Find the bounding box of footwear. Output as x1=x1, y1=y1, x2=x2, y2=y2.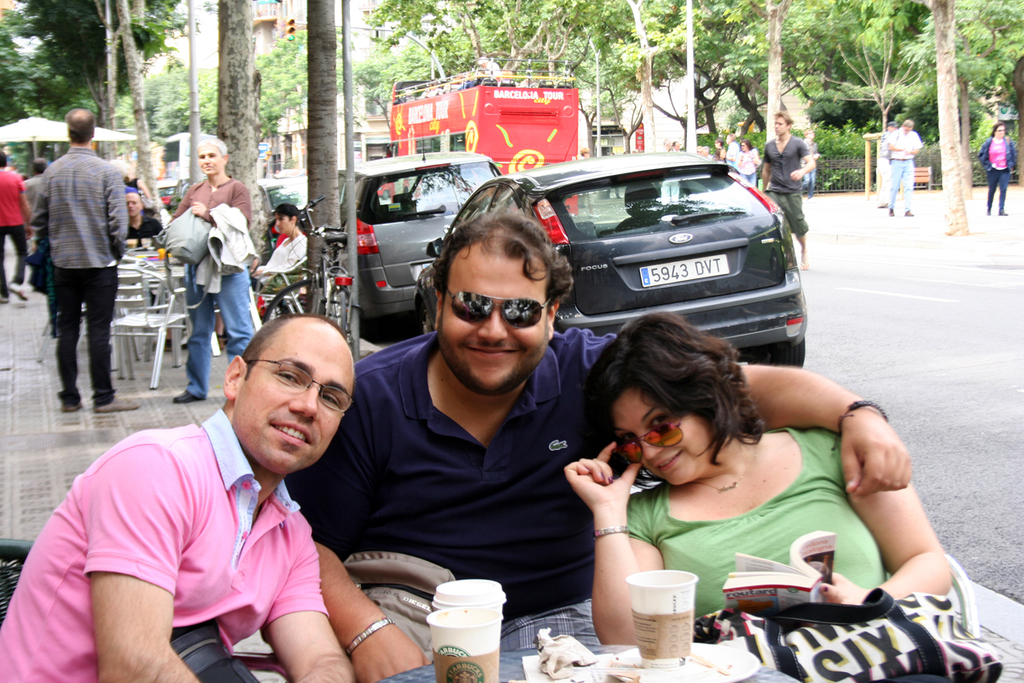
x1=9, y1=281, x2=31, y2=300.
